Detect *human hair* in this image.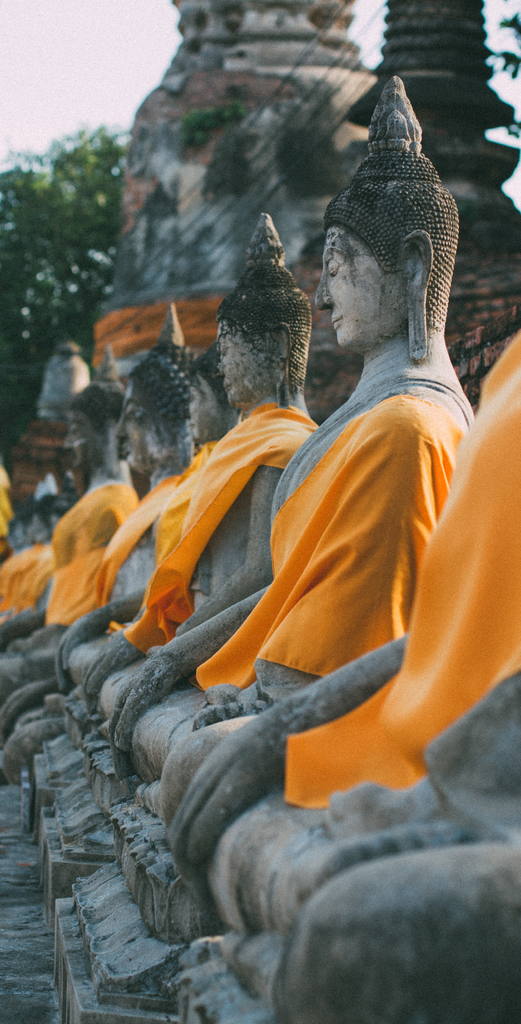
Detection: 64 380 124 436.
